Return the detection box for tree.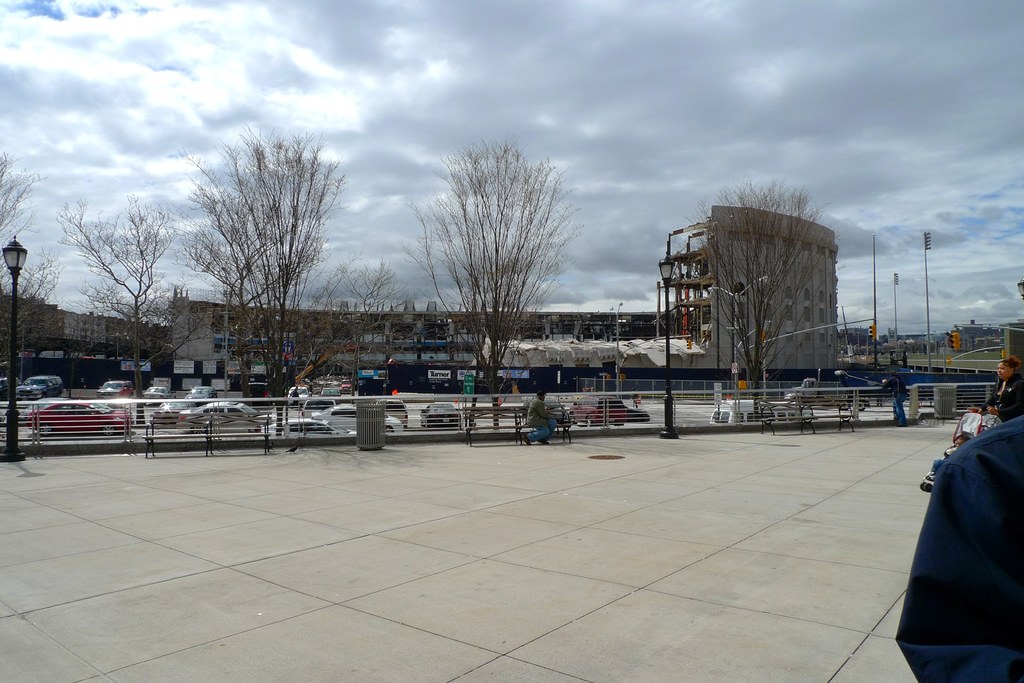
box=[685, 179, 832, 415].
